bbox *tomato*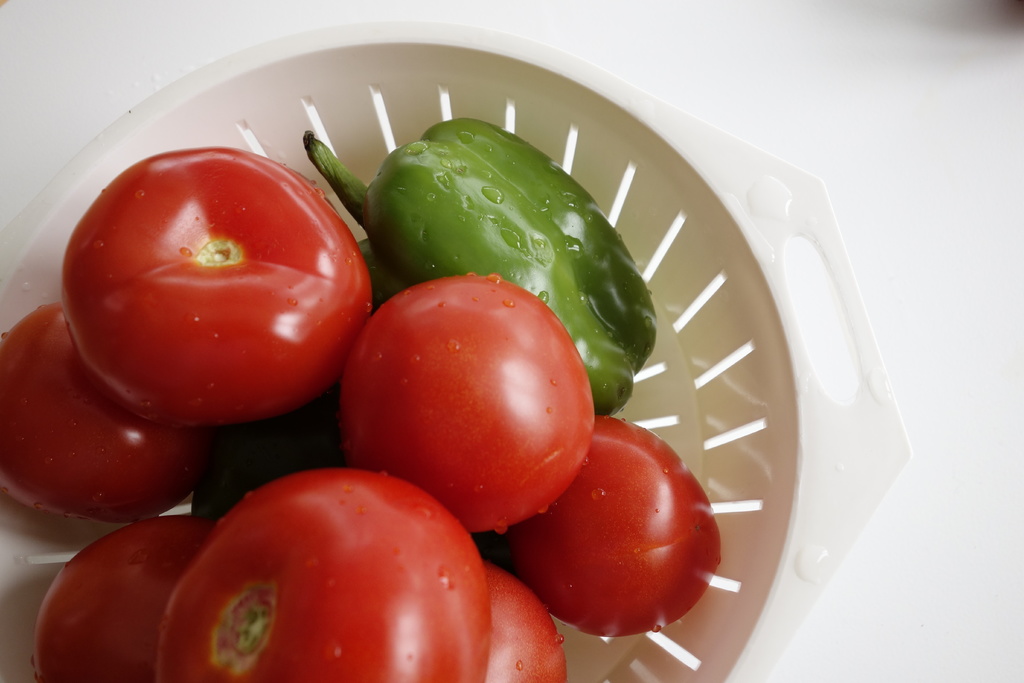
(left=341, top=266, right=596, bottom=531)
